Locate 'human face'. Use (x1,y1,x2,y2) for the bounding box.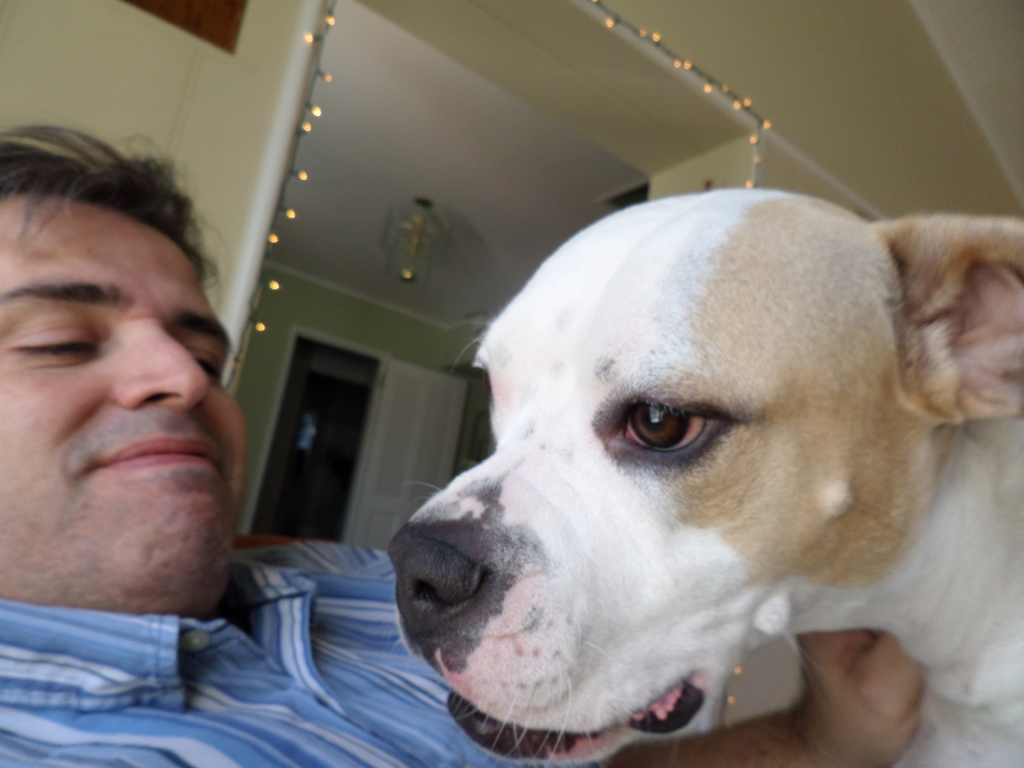
(0,205,247,584).
